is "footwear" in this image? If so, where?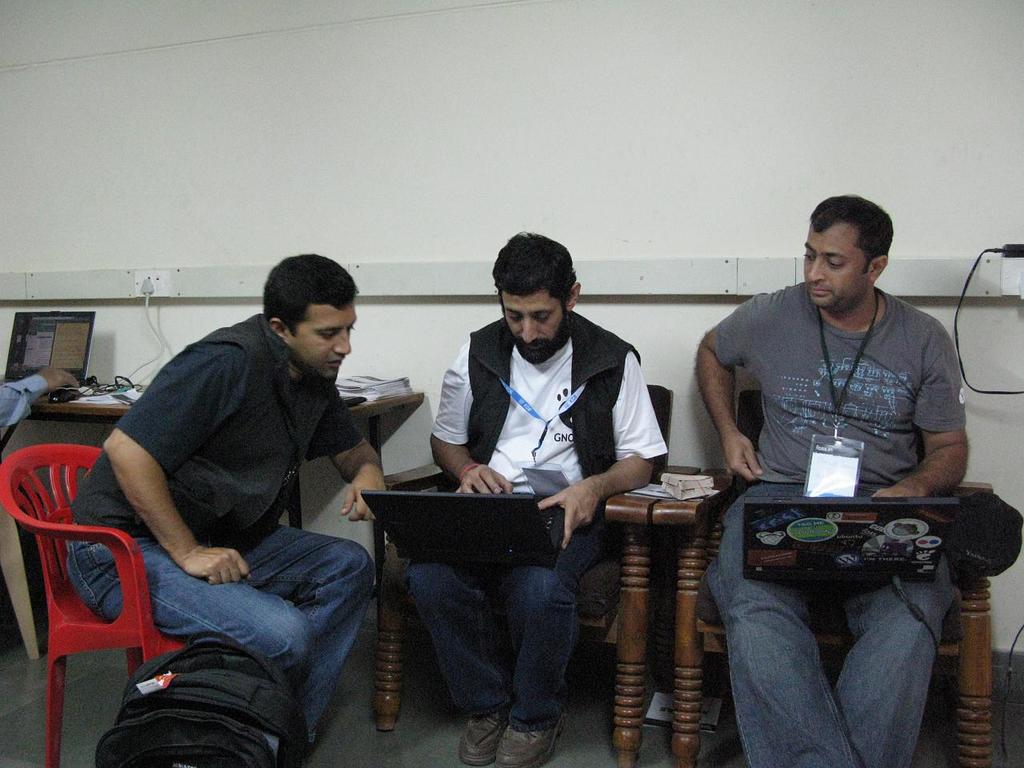
Yes, at l=459, t=710, r=502, b=761.
